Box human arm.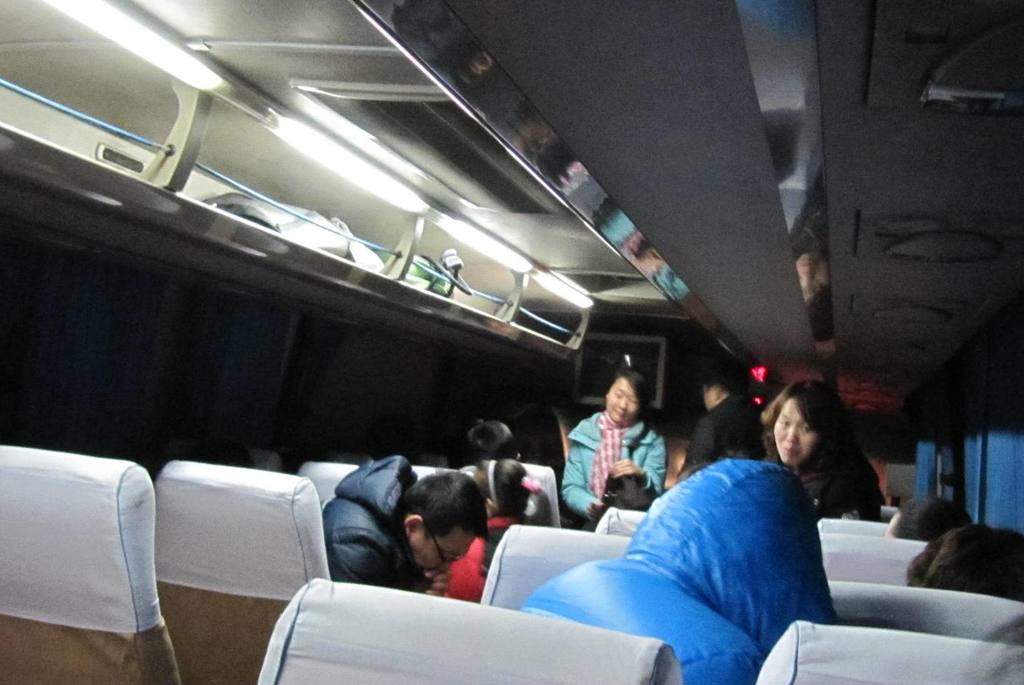
[635, 433, 668, 496].
